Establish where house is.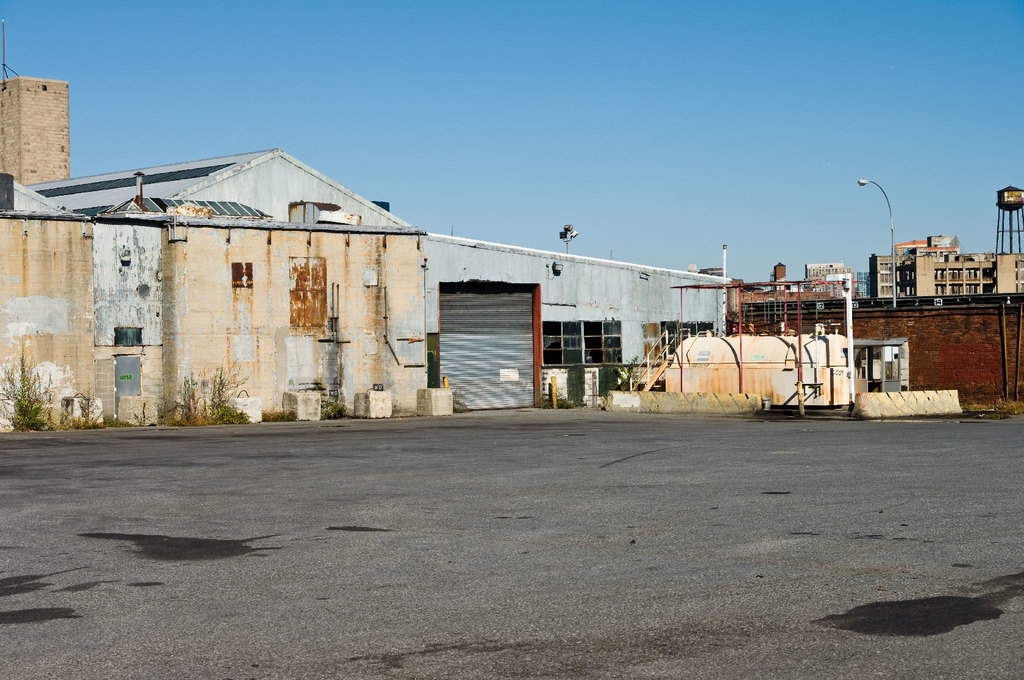
Established at (x1=3, y1=81, x2=67, y2=188).
